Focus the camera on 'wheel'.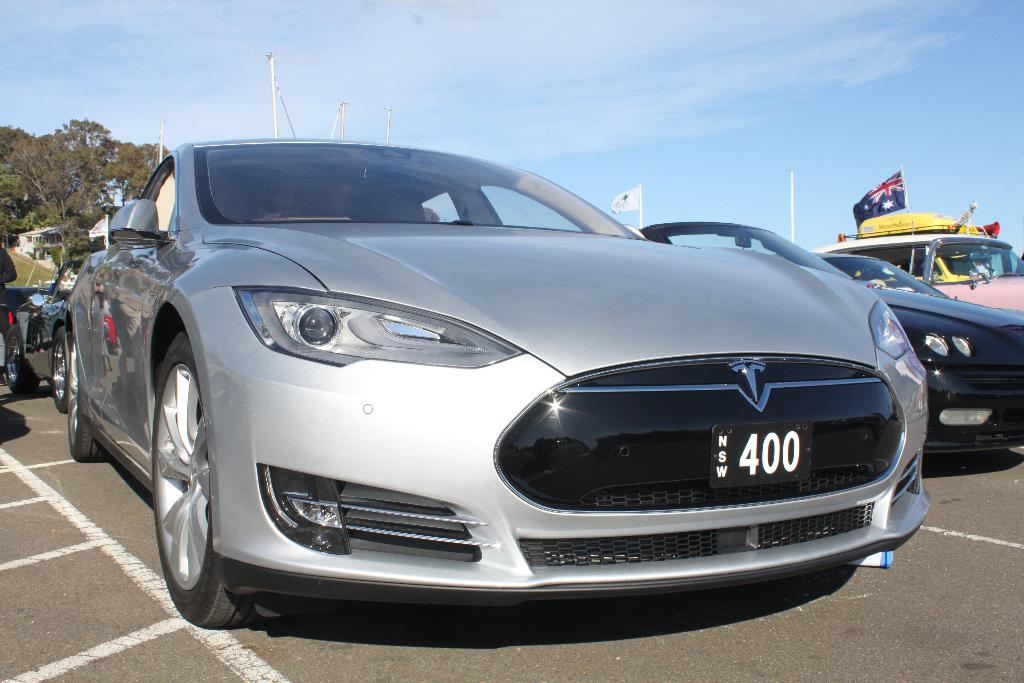
Focus region: box(6, 327, 40, 398).
